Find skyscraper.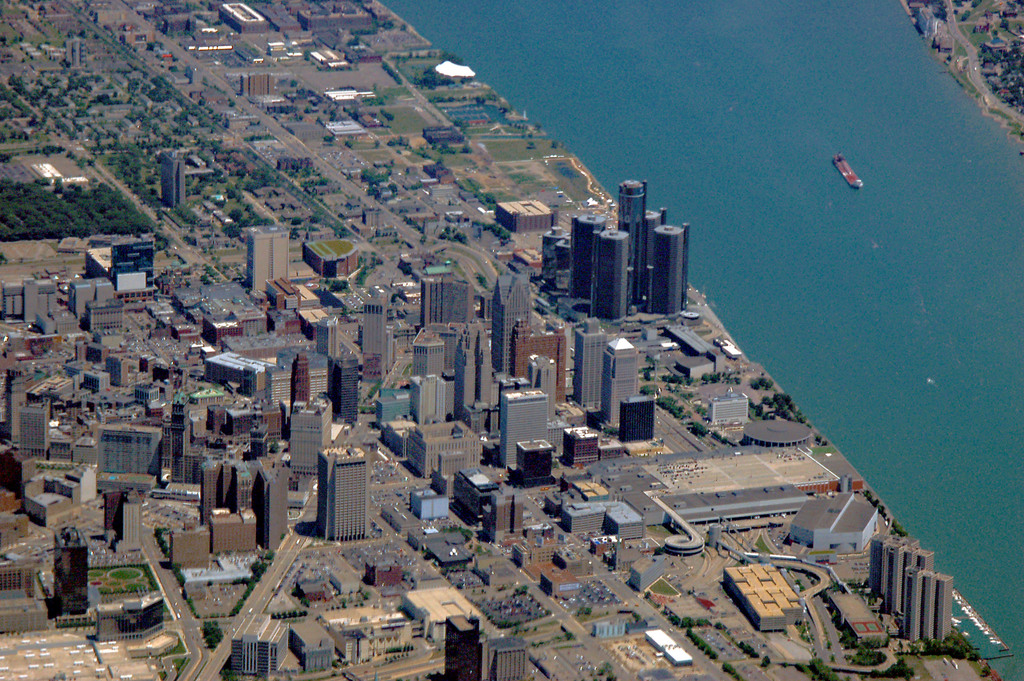
detection(456, 472, 498, 515).
